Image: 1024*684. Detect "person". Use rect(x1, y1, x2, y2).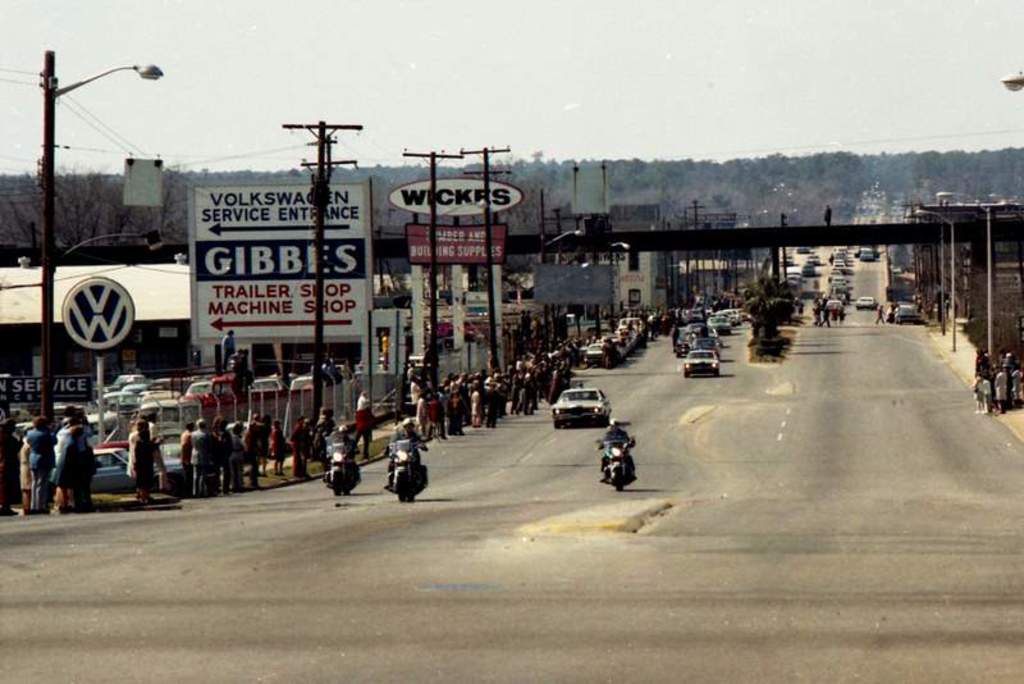
rect(357, 388, 378, 441).
